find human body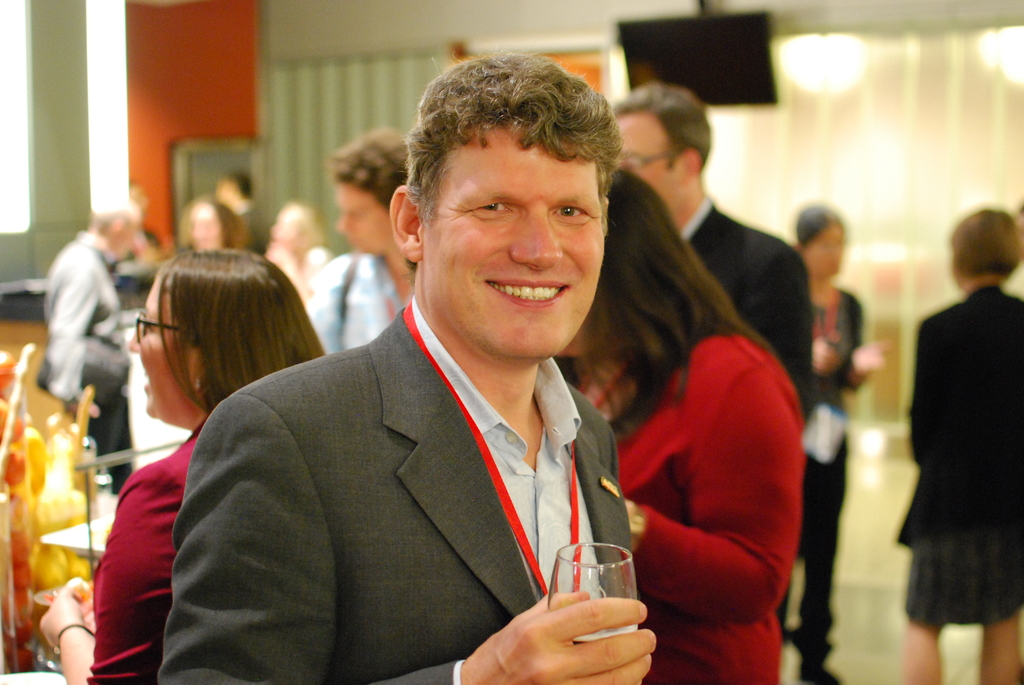
<bbox>612, 85, 814, 420</bbox>
